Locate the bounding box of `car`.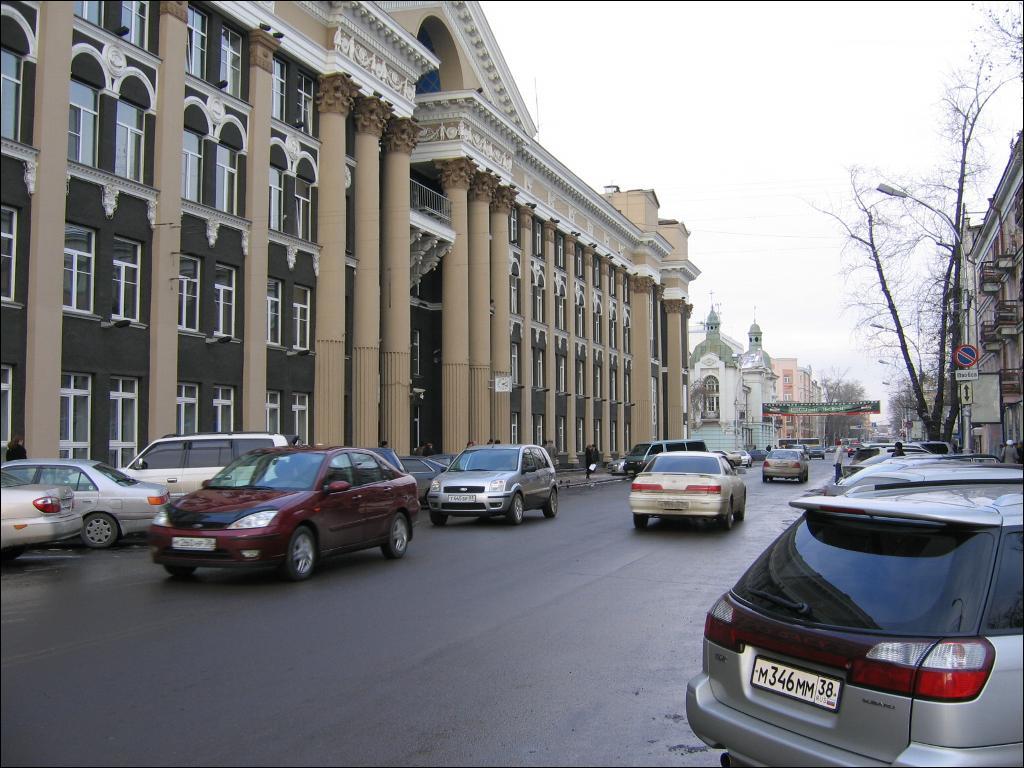
Bounding box: bbox=[132, 438, 424, 590].
